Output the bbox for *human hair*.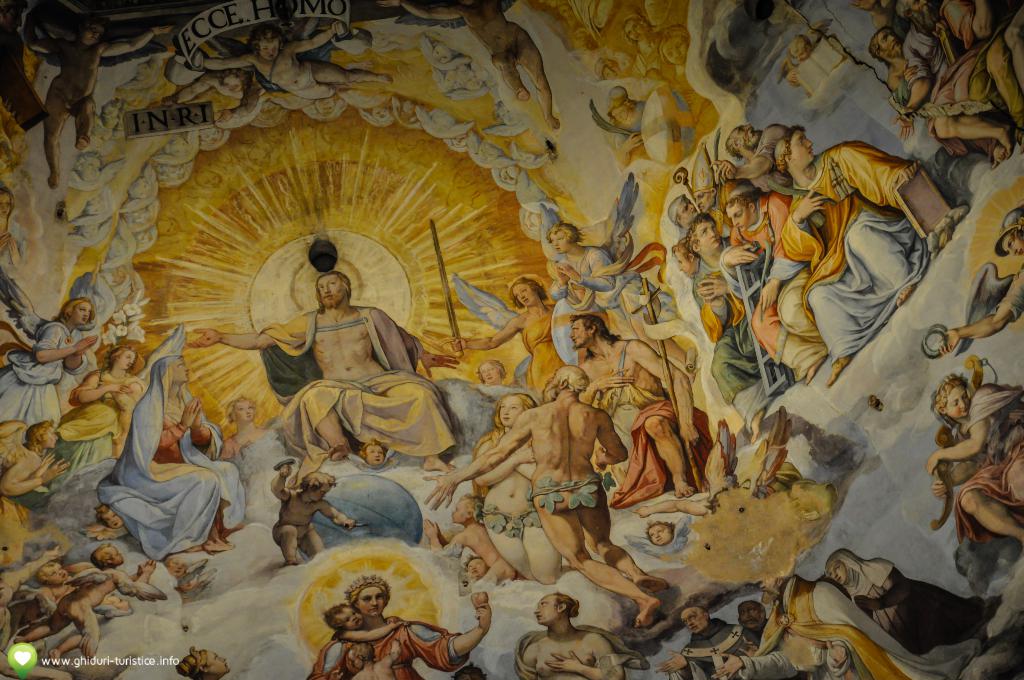
868 26 891 57.
